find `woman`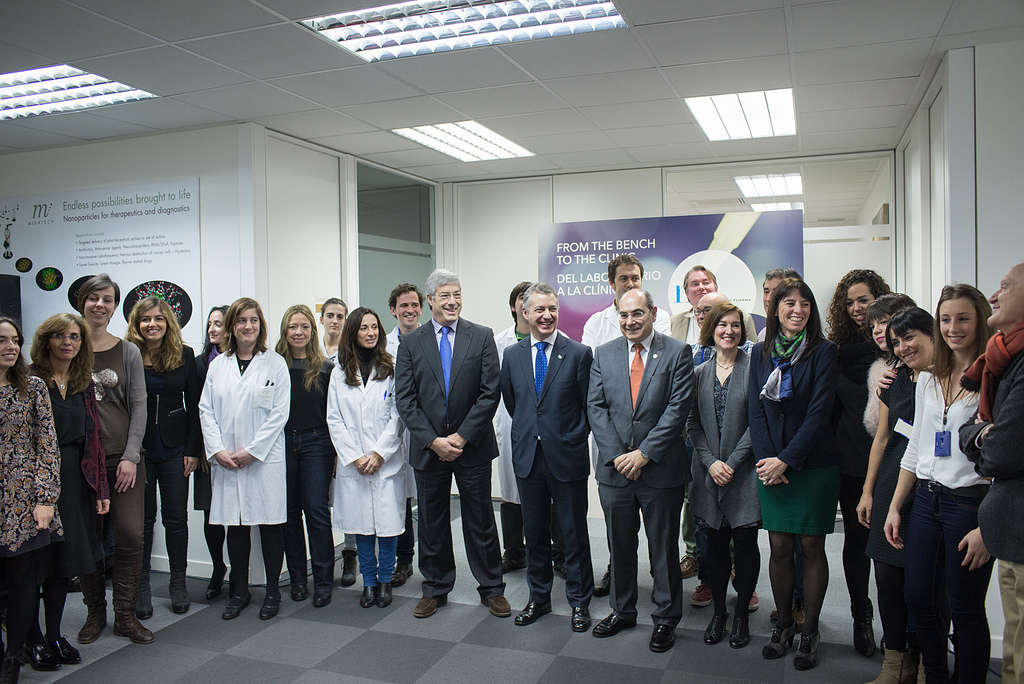
[822,265,891,660]
